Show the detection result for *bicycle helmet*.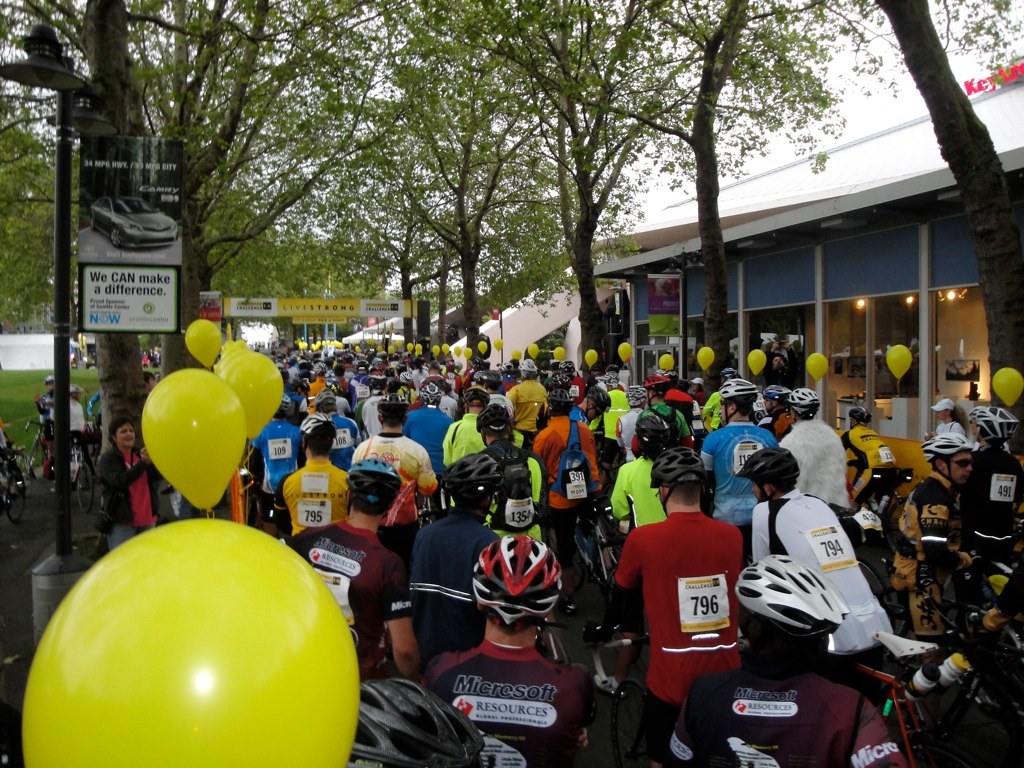
(354,458,404,493).
